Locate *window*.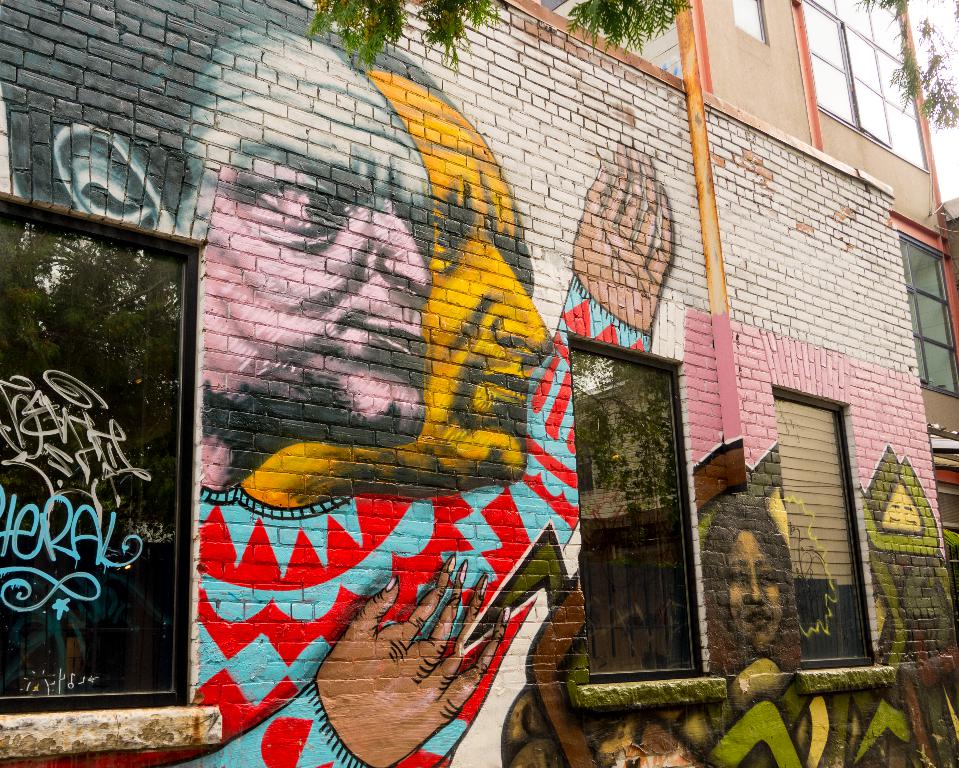
Bounding box: (568,331,707,685).
